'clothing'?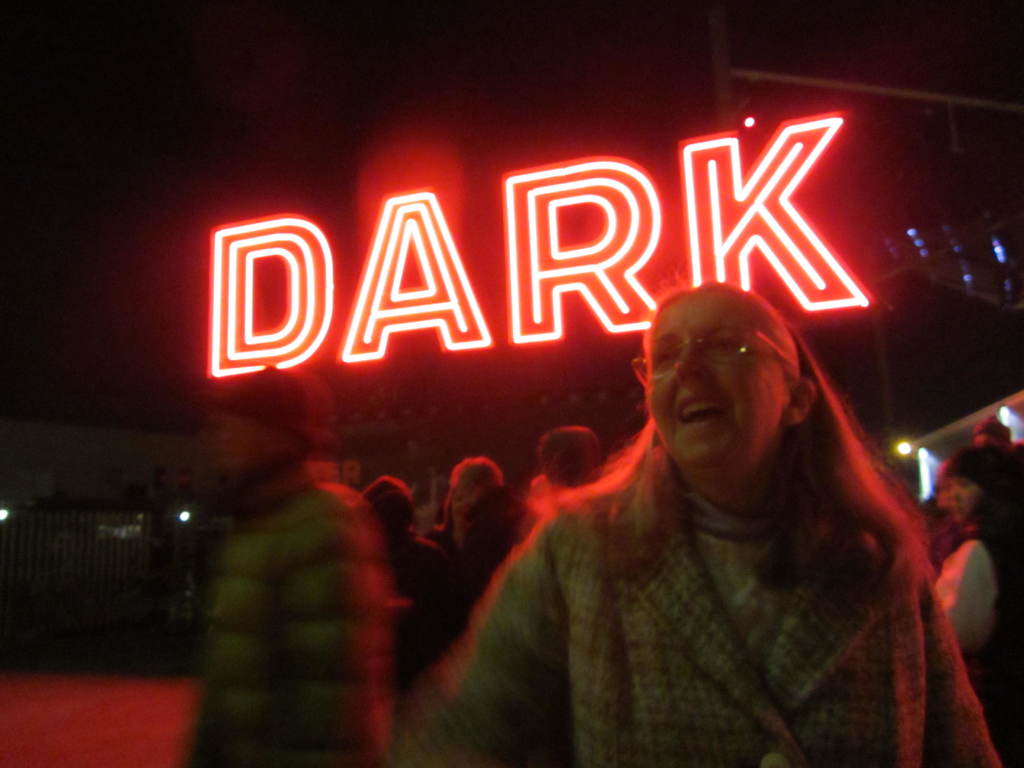
l=440, t=367, r=991, b=760
